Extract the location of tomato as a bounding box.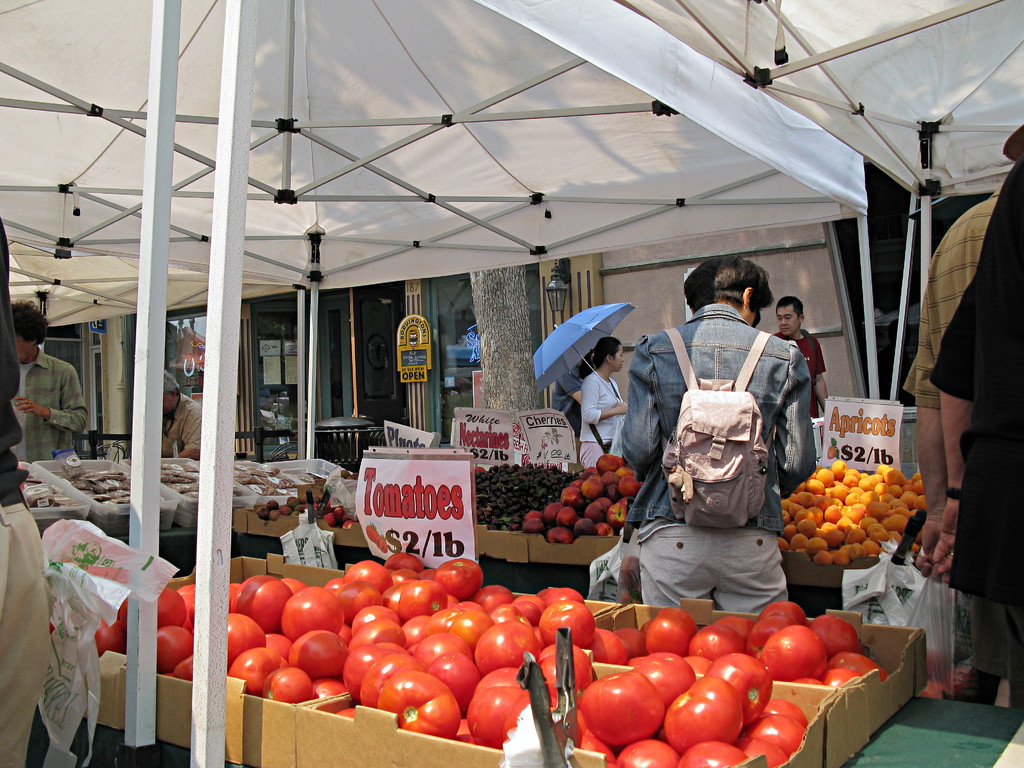
pyautogui.locateOnScreen(812, 611, 853, 651).
